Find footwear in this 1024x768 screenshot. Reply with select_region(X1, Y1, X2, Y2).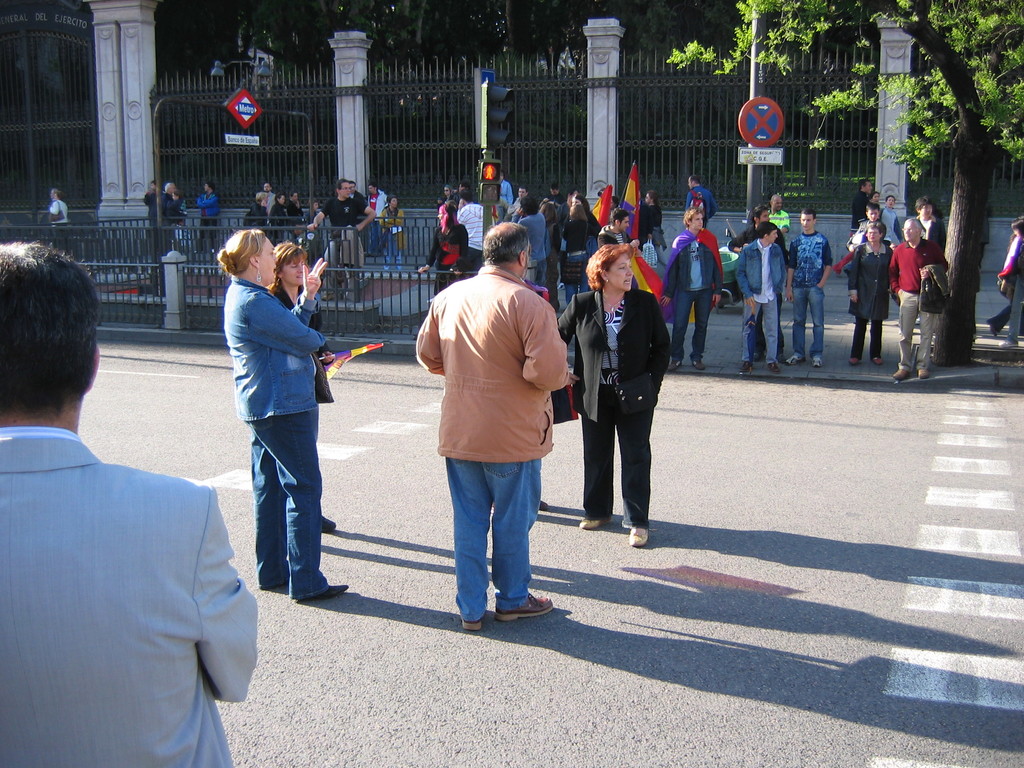
select_region(540, 499, 552, 508).
